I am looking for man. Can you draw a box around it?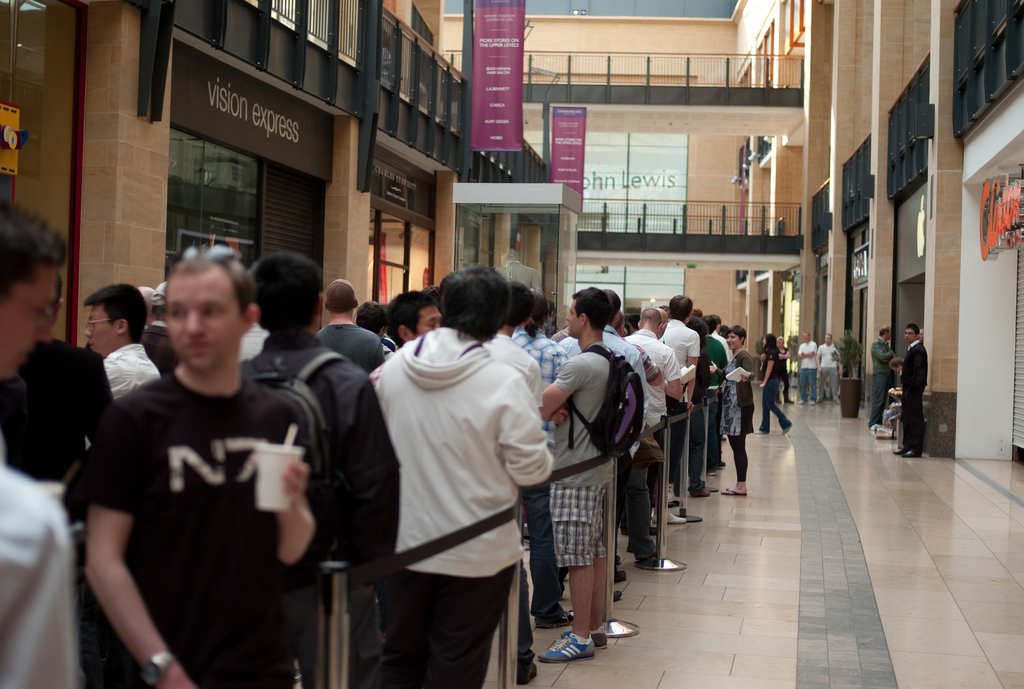
Sure, the bounding box is 0, 211, 90, 688.
